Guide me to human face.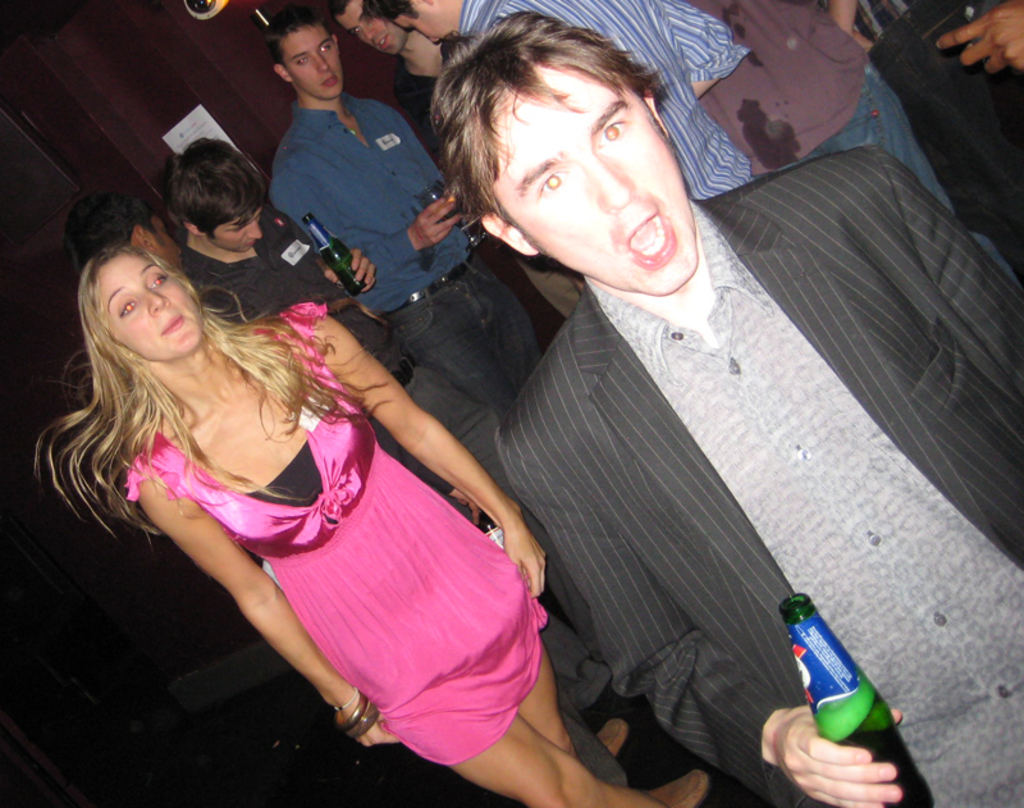
Guidance: (x1=105, y1=255, x2=205, y2=360).
